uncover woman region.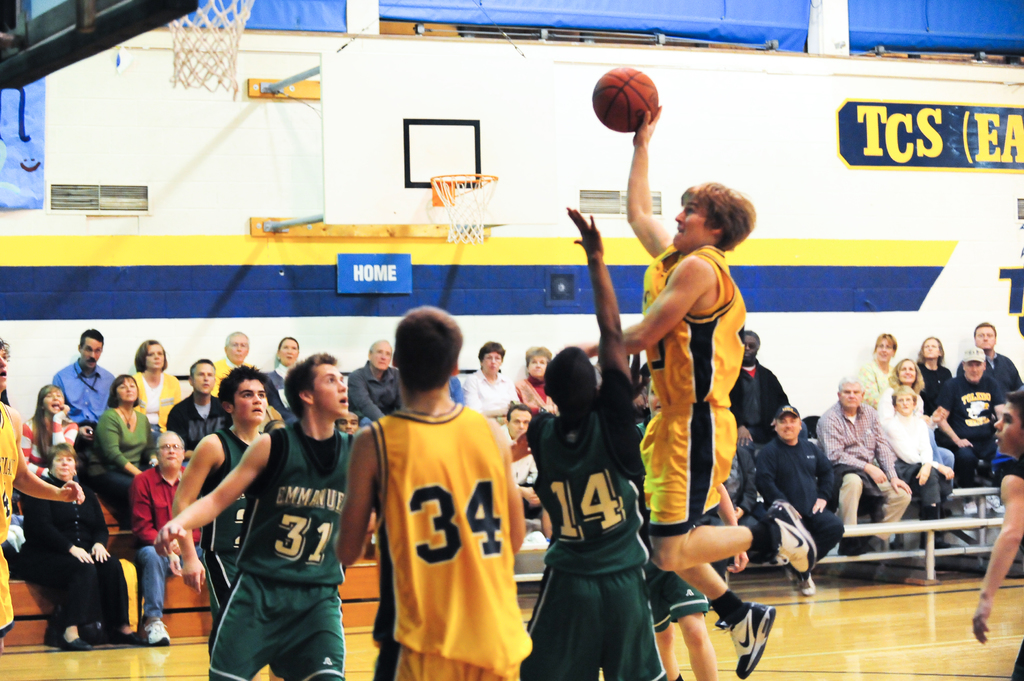
Uncovered: [94, 367, 158, 534].
